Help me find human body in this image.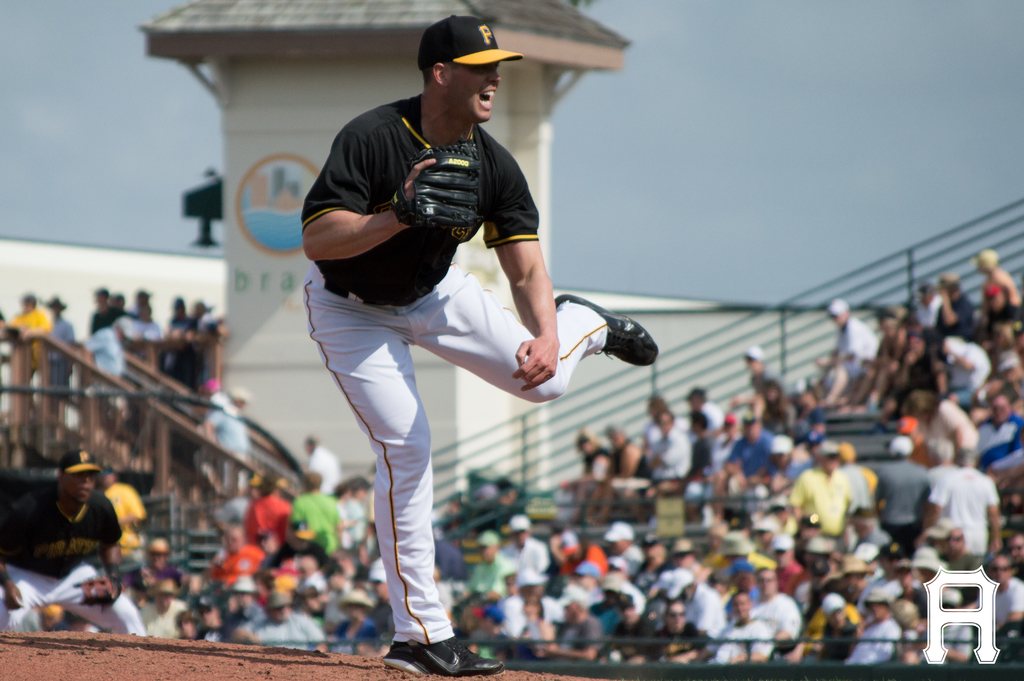
Found it: x1=209, y1=525, x2=262, y2=606.
